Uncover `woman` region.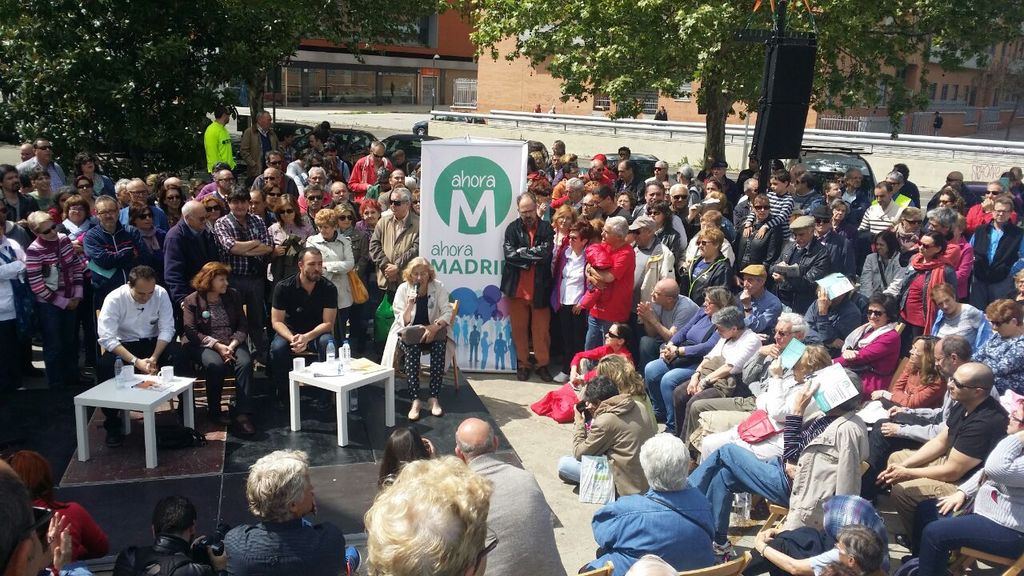
Uncovered: <region>357, 202, 383, 256</region>.
